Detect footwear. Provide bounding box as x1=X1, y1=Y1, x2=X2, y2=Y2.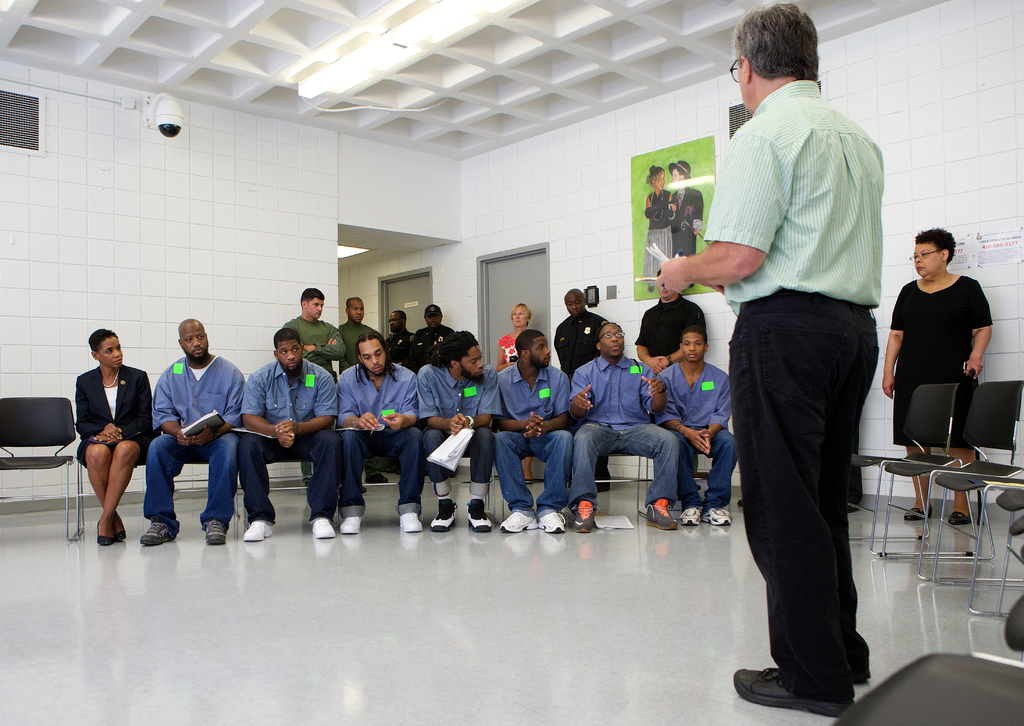
x1=465, y1=497, x2=493, y2=533.
